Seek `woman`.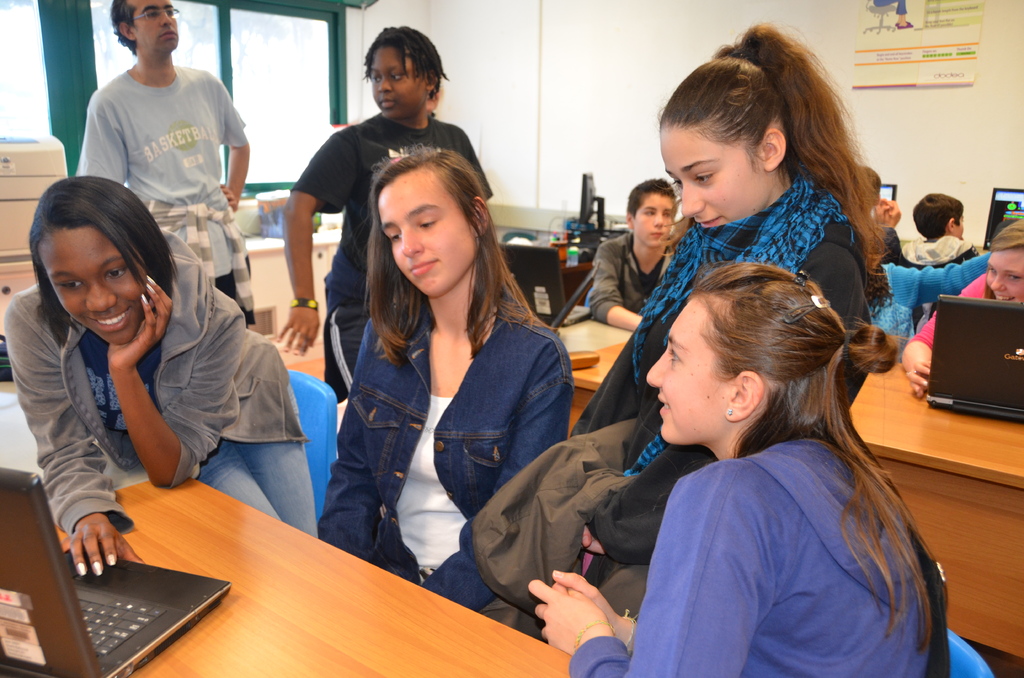
locate(3, 180, 328, 583).
